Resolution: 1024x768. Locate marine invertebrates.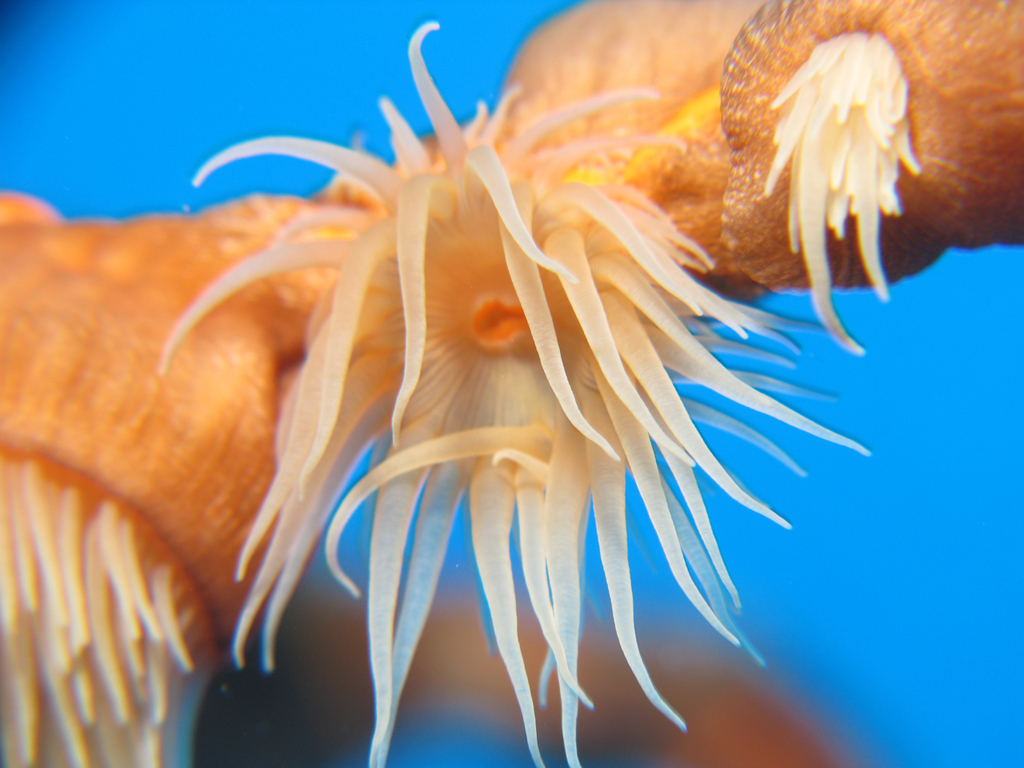
rect(139, 2, 883, 767).
